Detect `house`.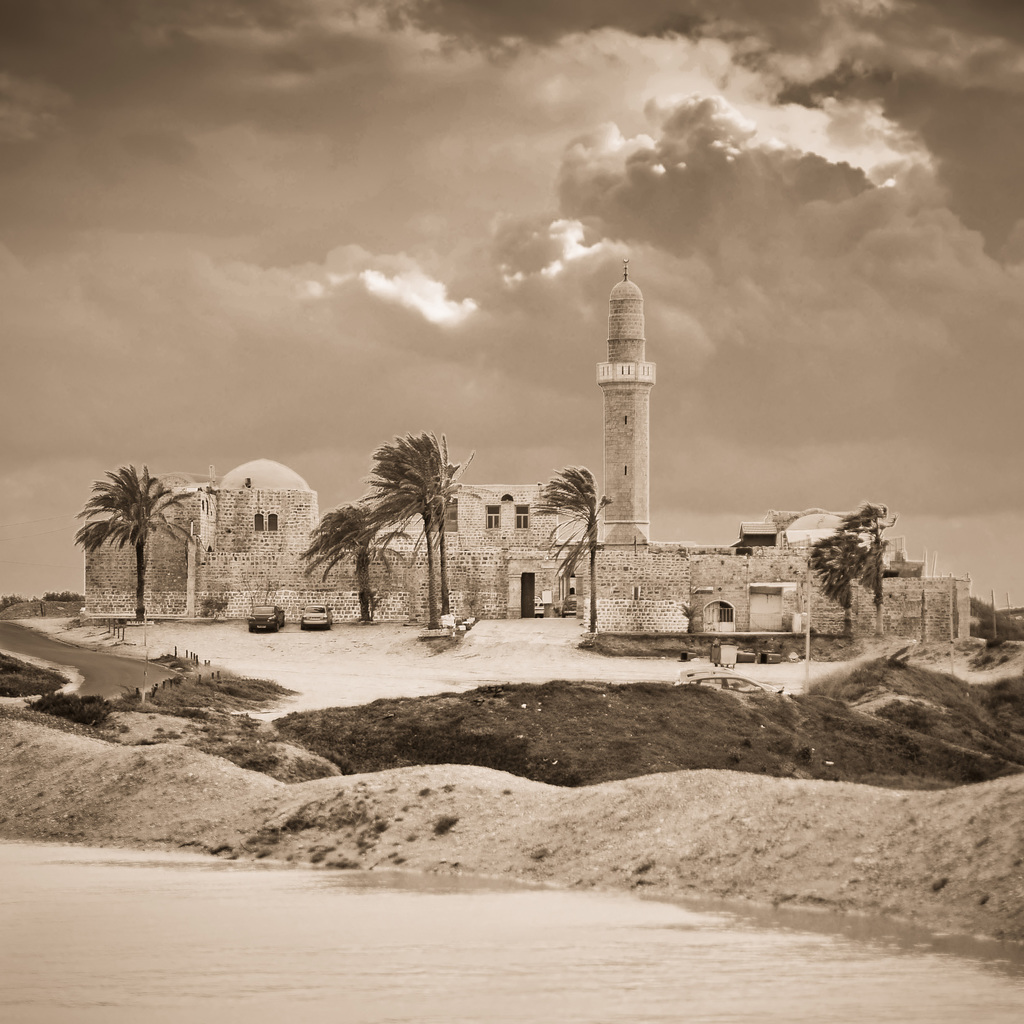
Detected at region(523, 456, 602, 655).
